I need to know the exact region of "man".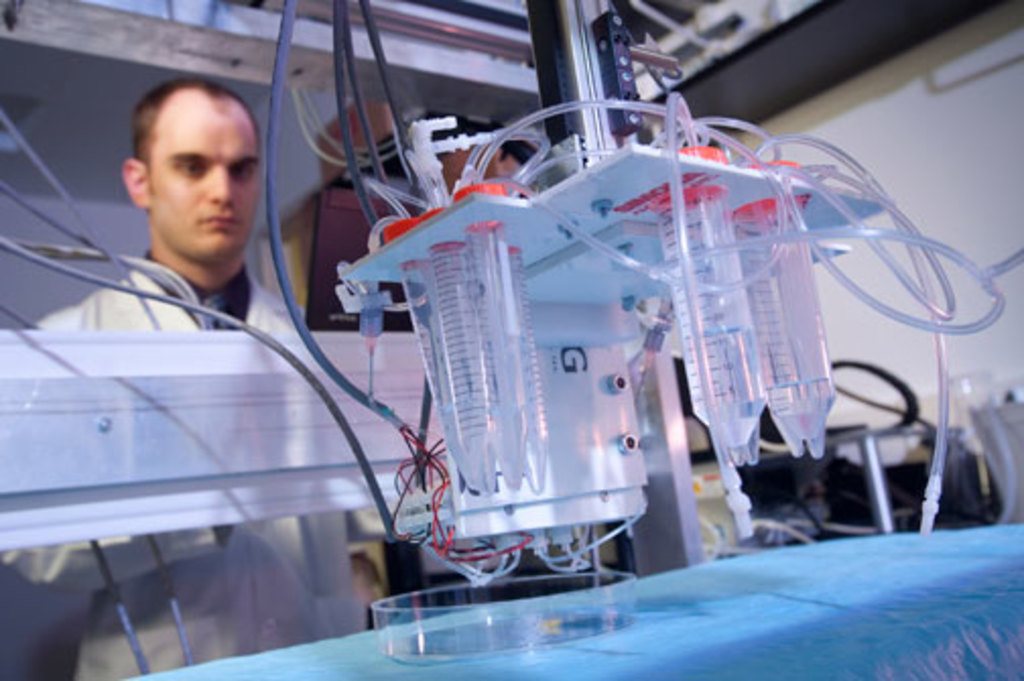
Region: locate(30, 85, 349, 600).
